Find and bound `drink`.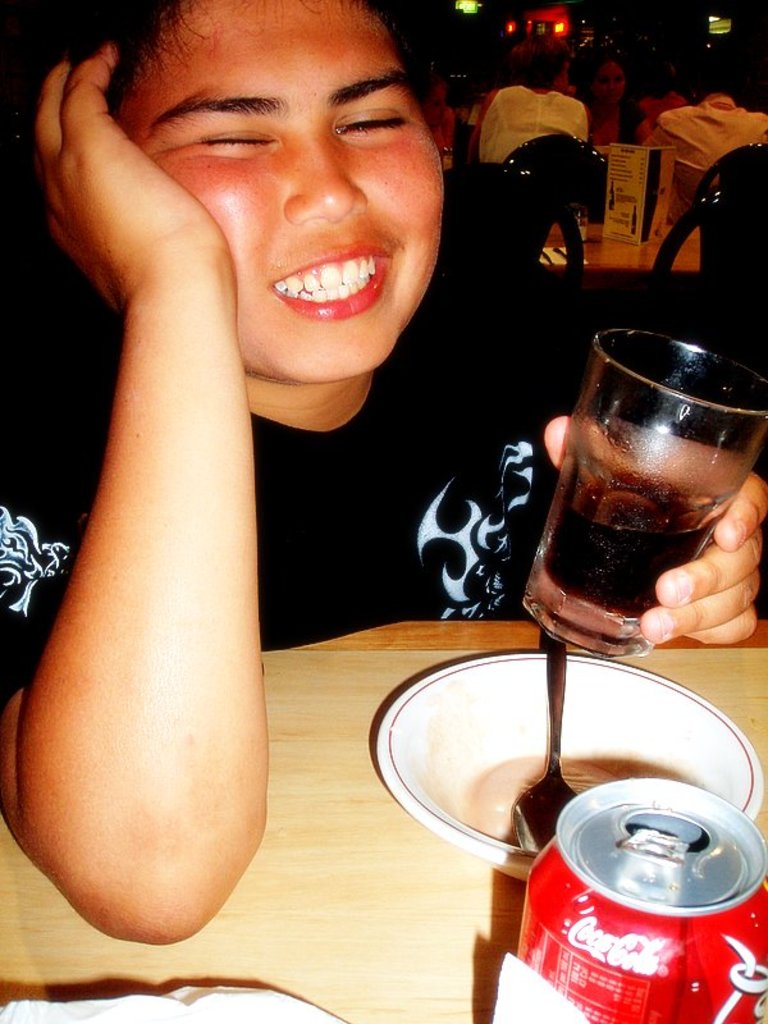
Bound: (520, 472, 731, 664).
